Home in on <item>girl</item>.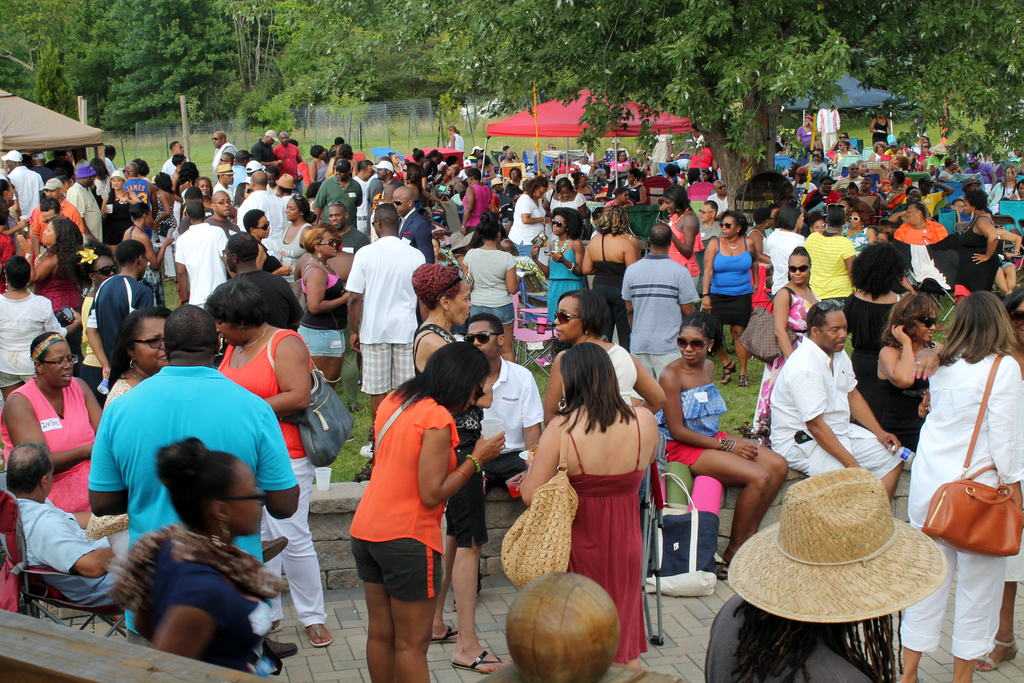
Homed in at crop(749, 241, 820, 449).
